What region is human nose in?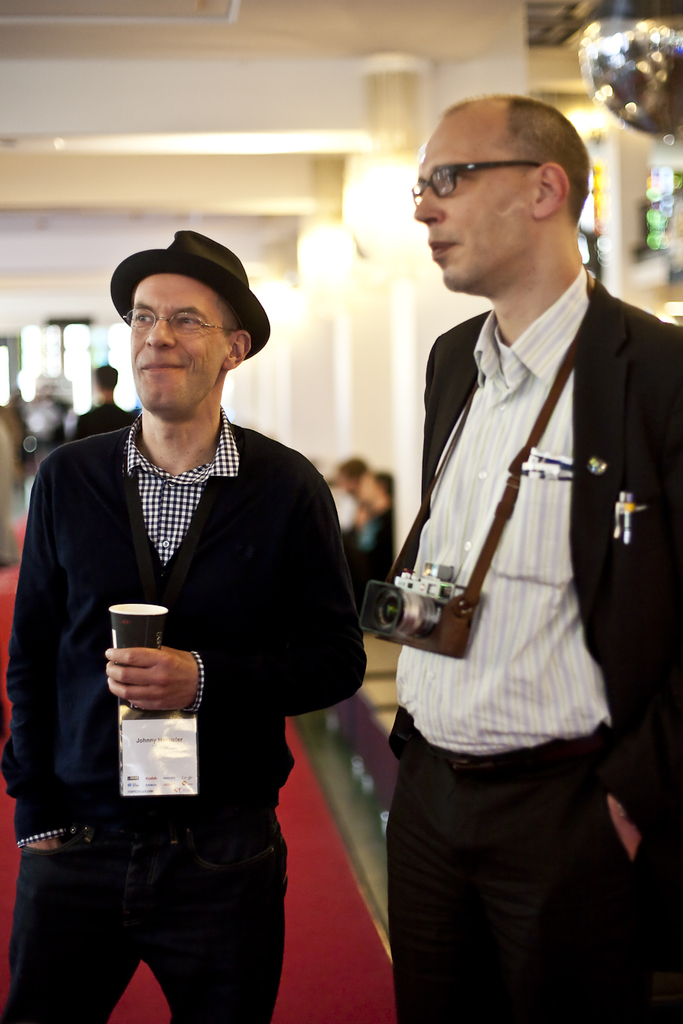
[left=415, top=184, right=442, bottom=225].
